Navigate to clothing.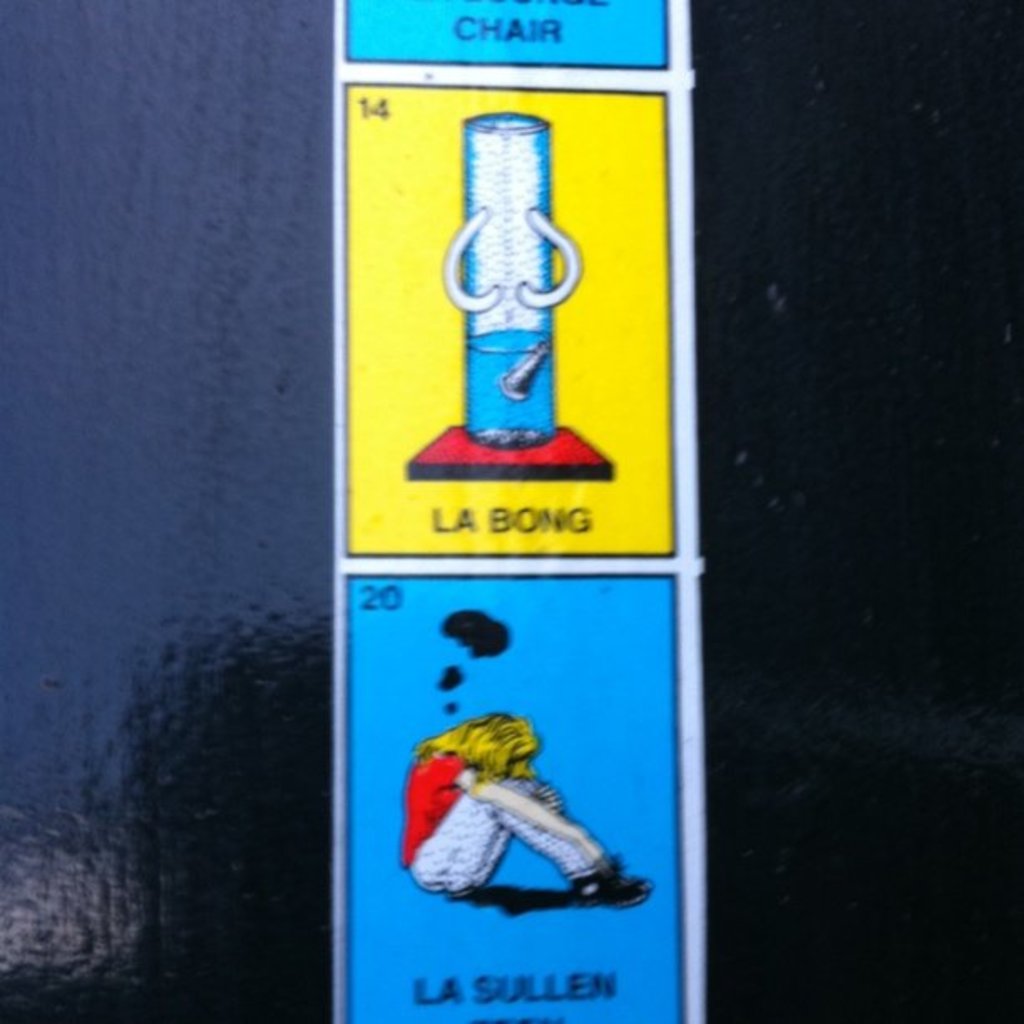
Navigation target: 402, 746, 619, 892.
